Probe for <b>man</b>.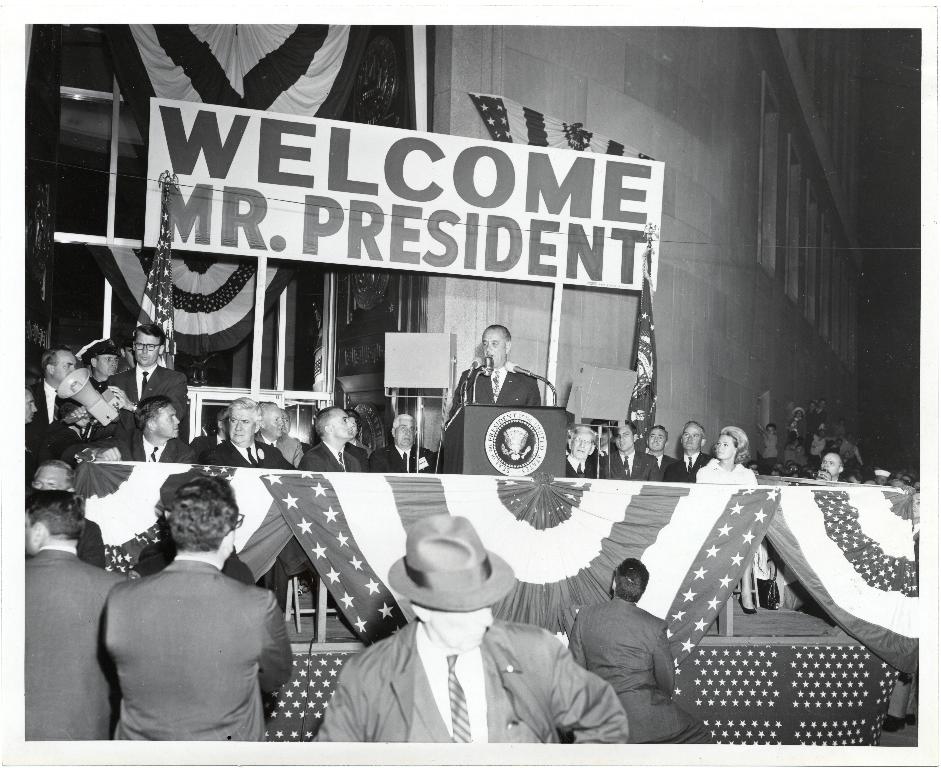
Probe result: detection(26, 460, 109, 568).
